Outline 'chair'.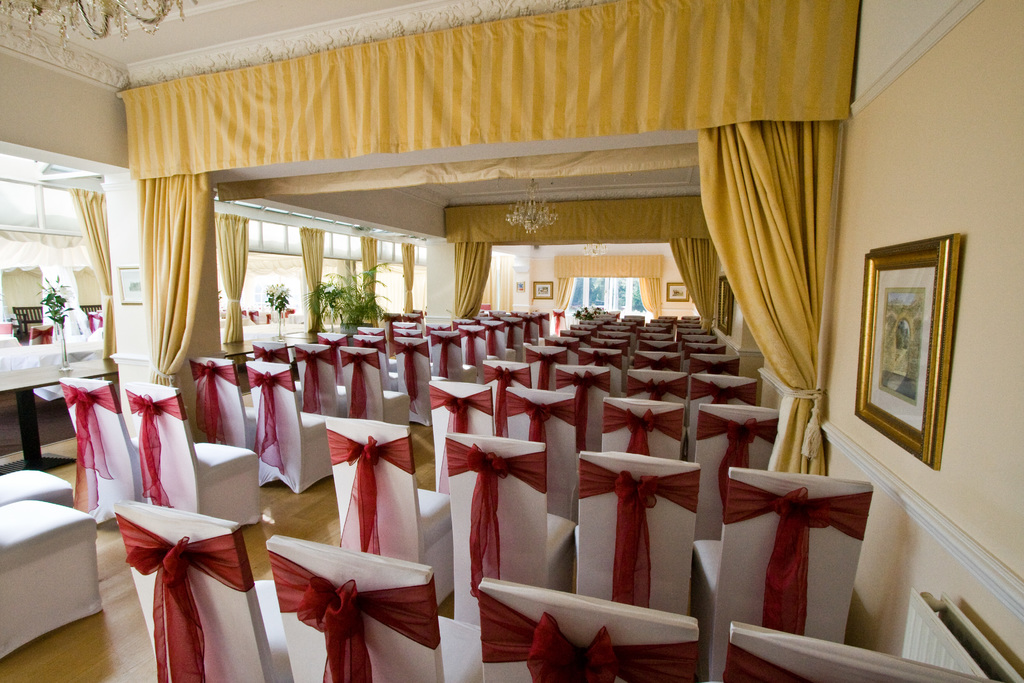
Outline: bbox=[543, 334, 580, 359].
